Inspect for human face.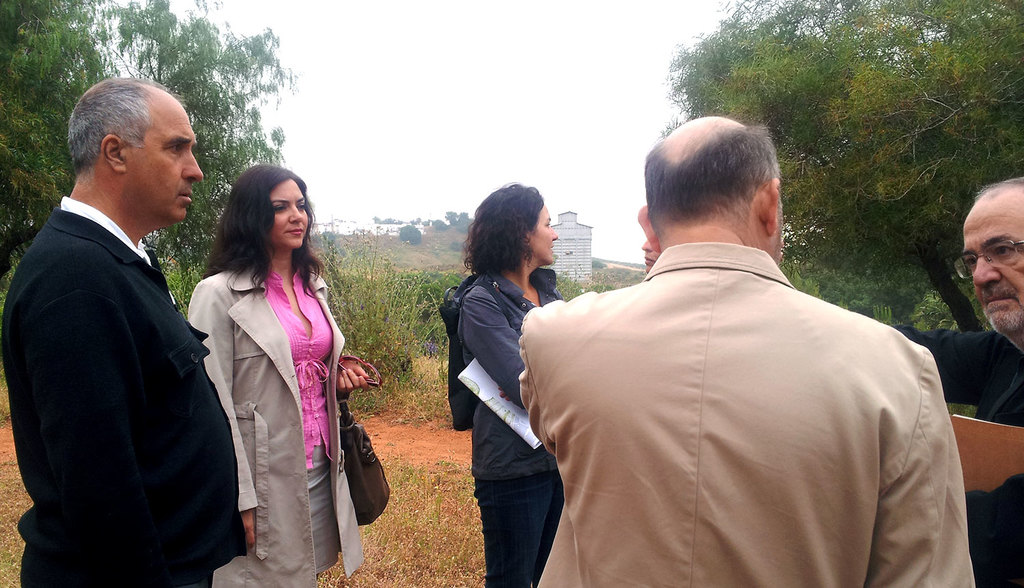
Inspection: crop(124, 98, 208, 231).
